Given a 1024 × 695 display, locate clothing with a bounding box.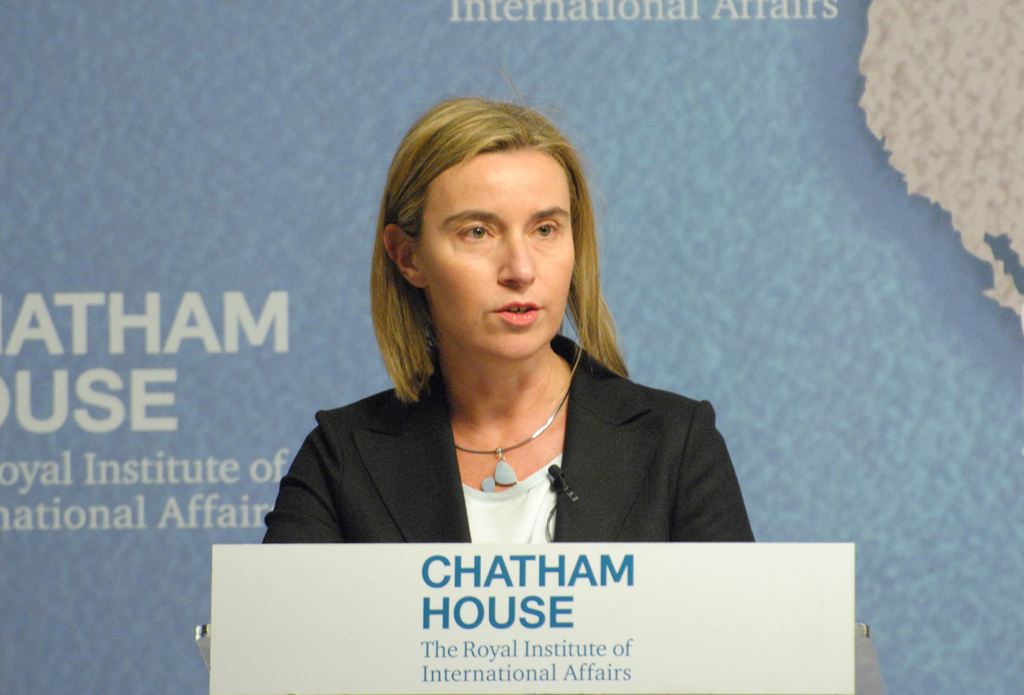
Located: <bbox>264, 330, 755, 543</bbox>.
